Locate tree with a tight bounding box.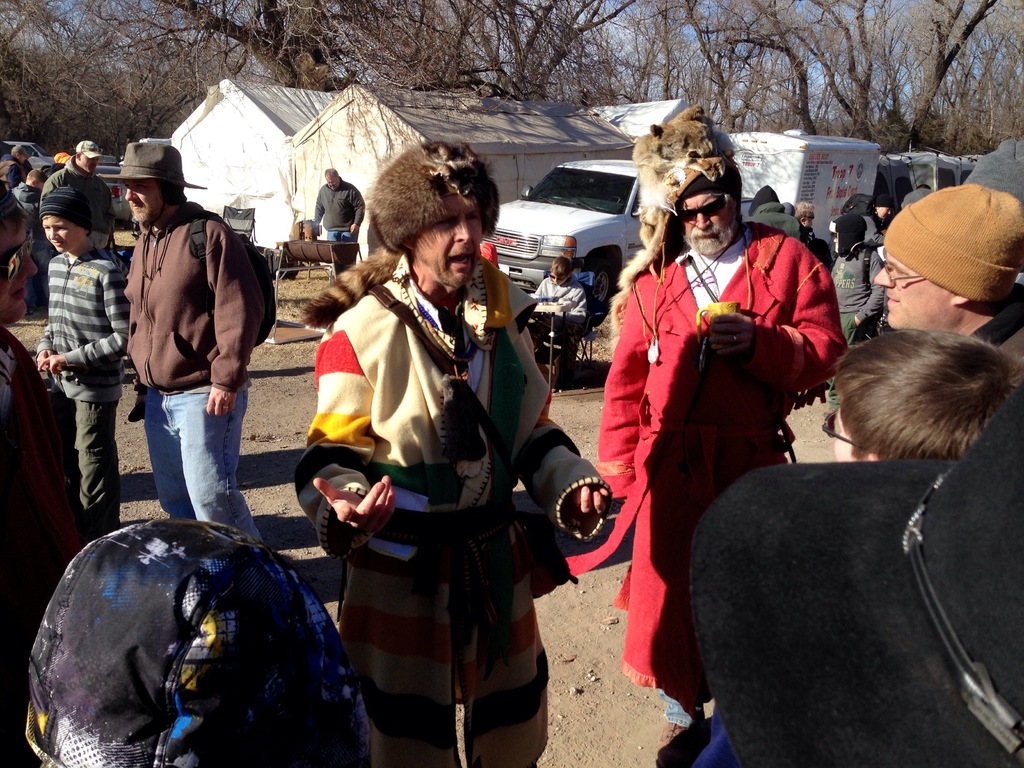
locate(732, 1, 881, 137).
